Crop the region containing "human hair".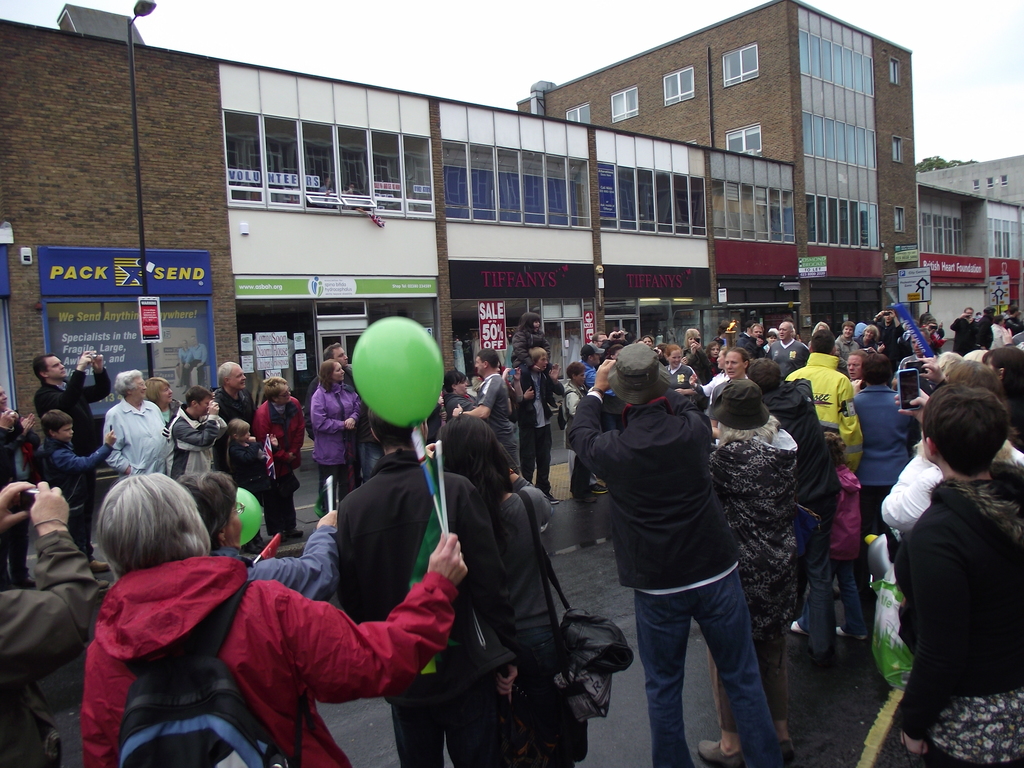
Crop region: {"x1": 186, "y1": 384, "x2": 214, "y2": 405}.
